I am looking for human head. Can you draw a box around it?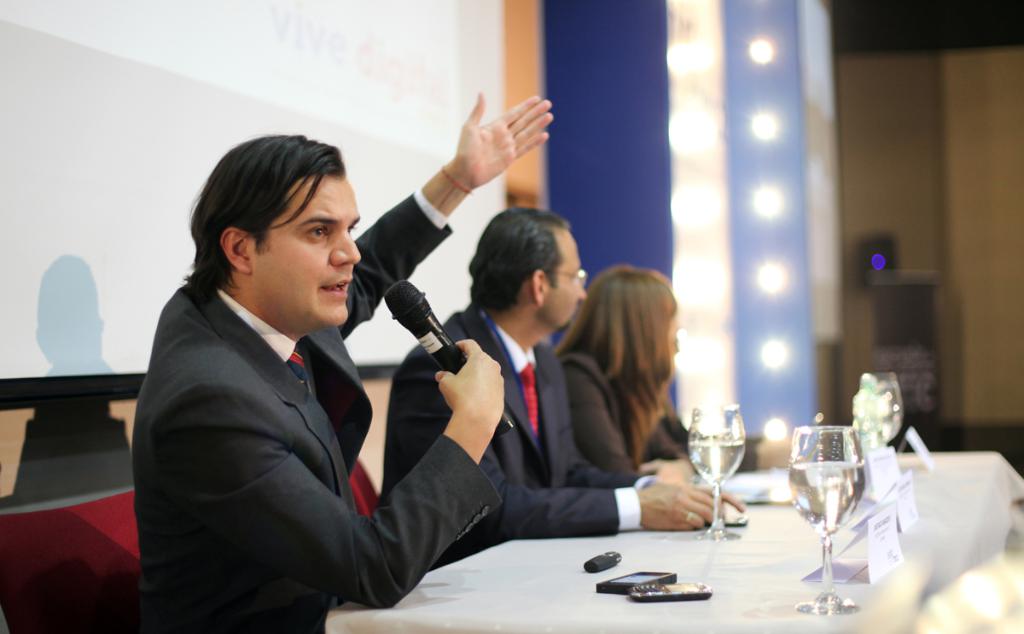
Sure, the bounding box is select_region(579, 265, 683, 378).
